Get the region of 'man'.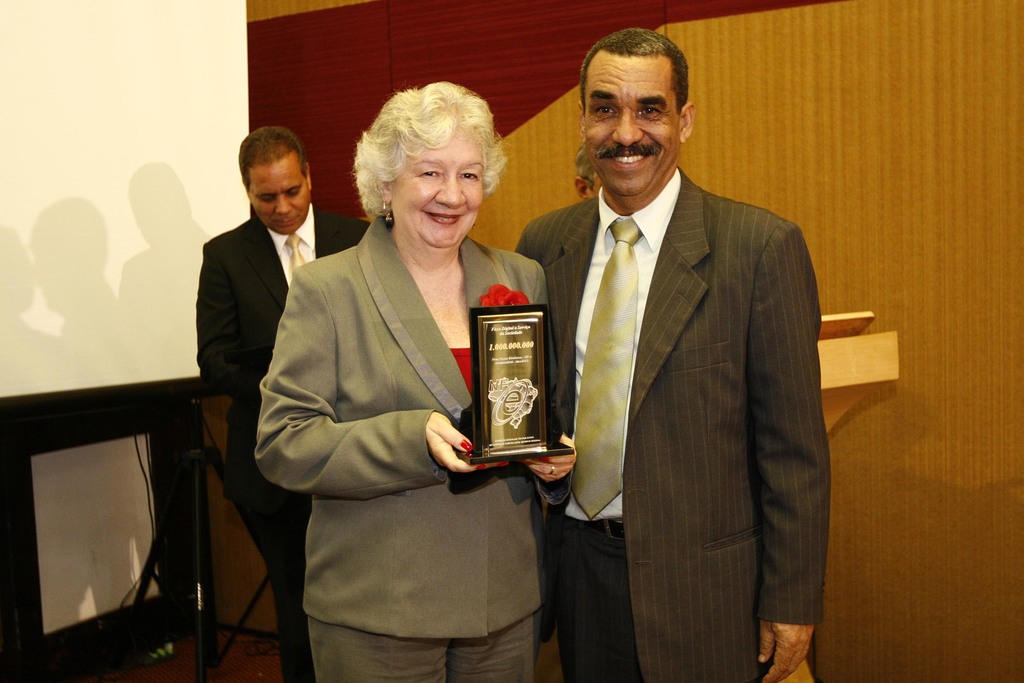
rect(196, 126, 373, 682).
